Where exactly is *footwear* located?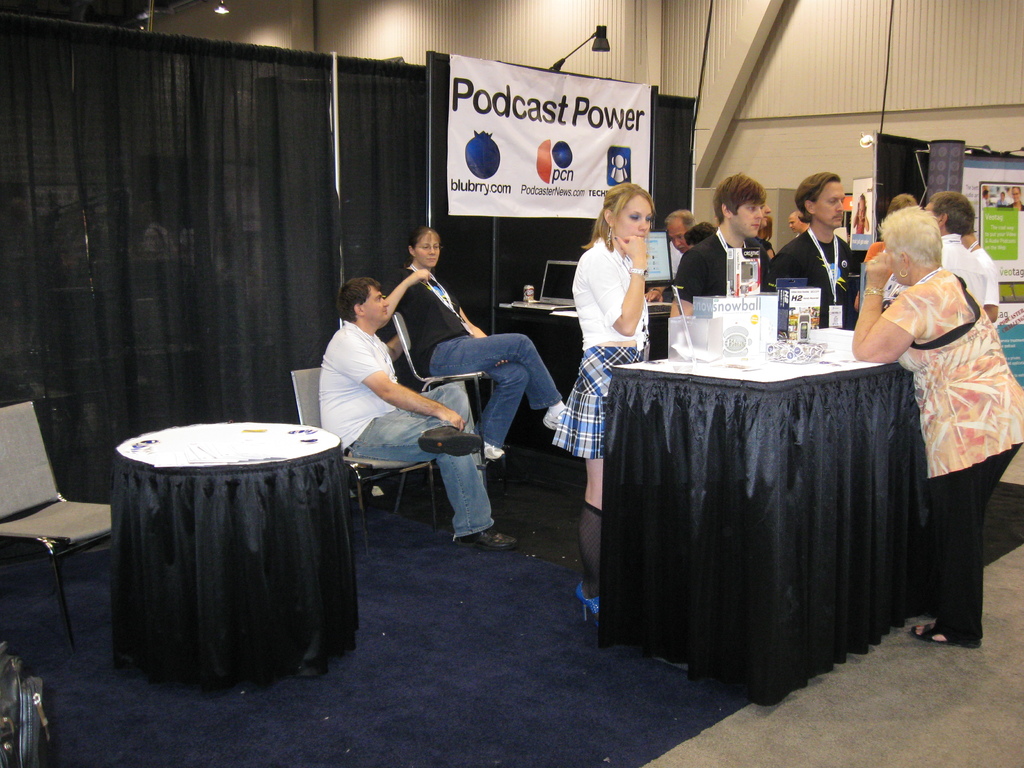
Its bounding box is crop(908, 611, 959, 639).
